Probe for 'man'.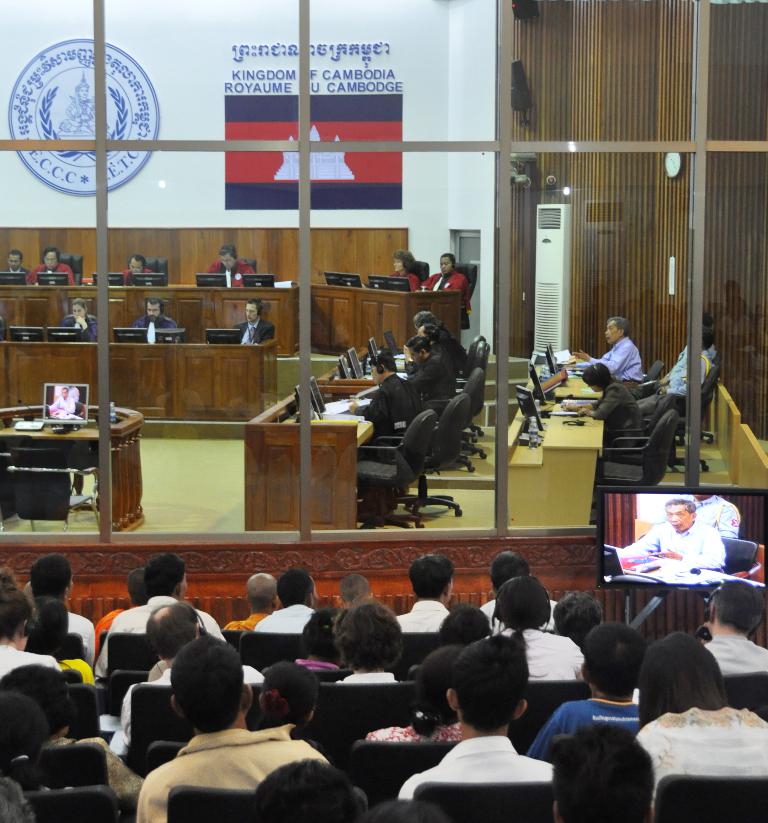
Probe result: [402, 335, 455, 403].
